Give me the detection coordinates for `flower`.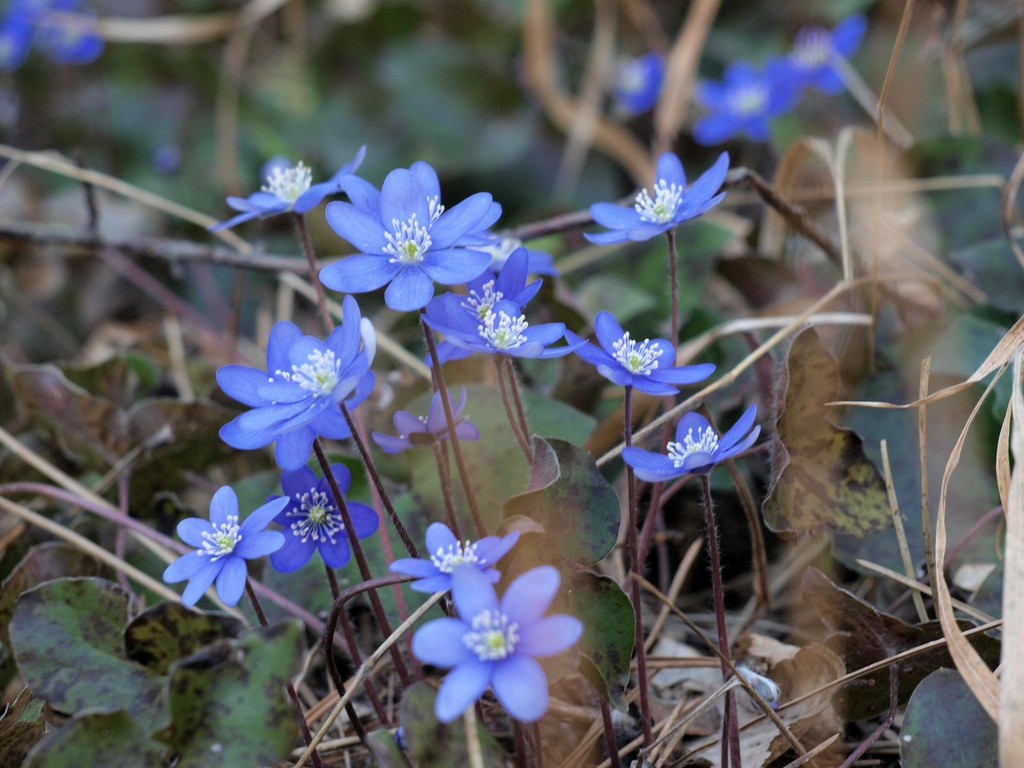
[0,0,109,83].
